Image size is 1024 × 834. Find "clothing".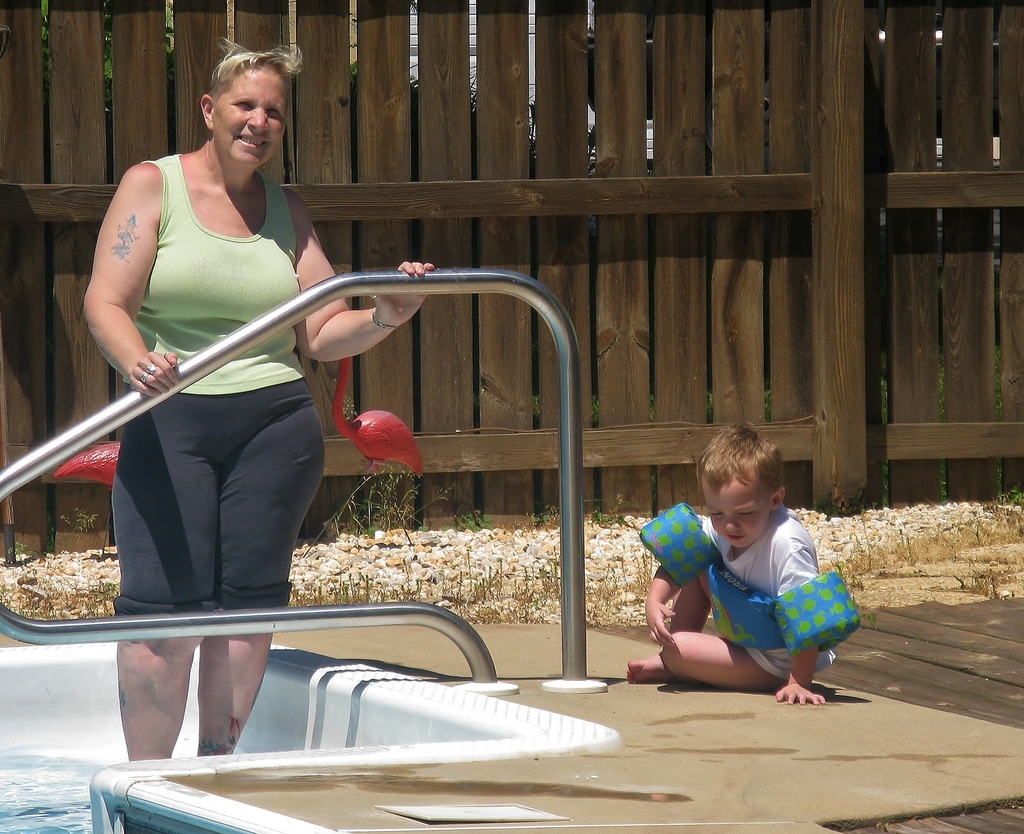
689, 512, 835, 676.
